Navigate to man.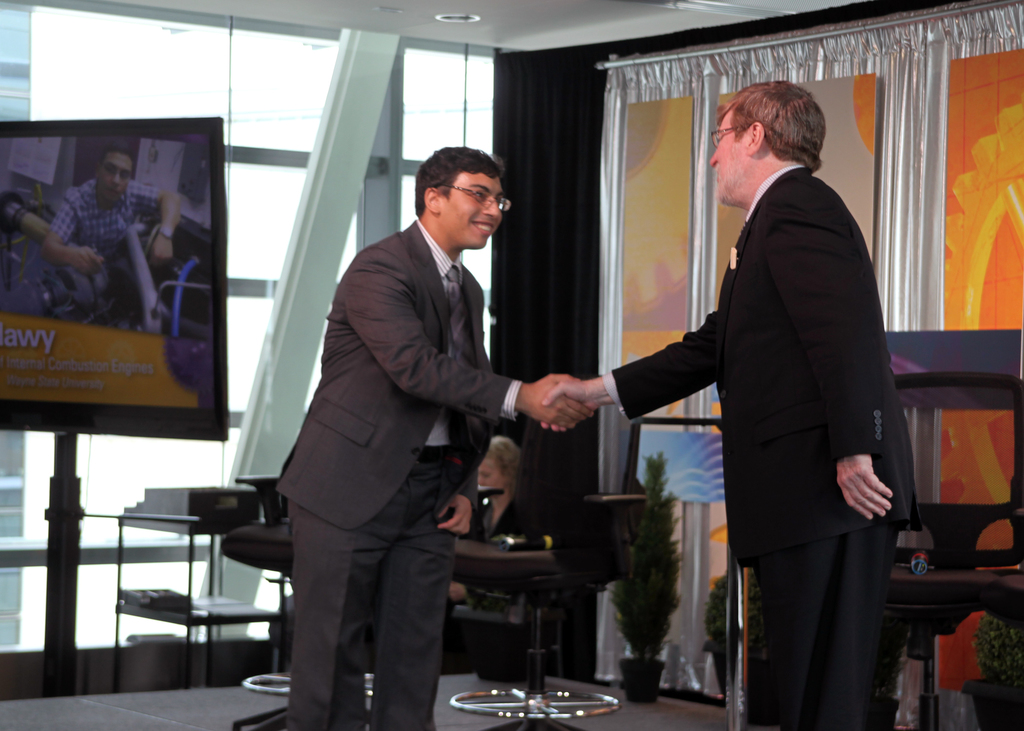
Navigation target: [left=38, top=141, right=181, bottom=322].
